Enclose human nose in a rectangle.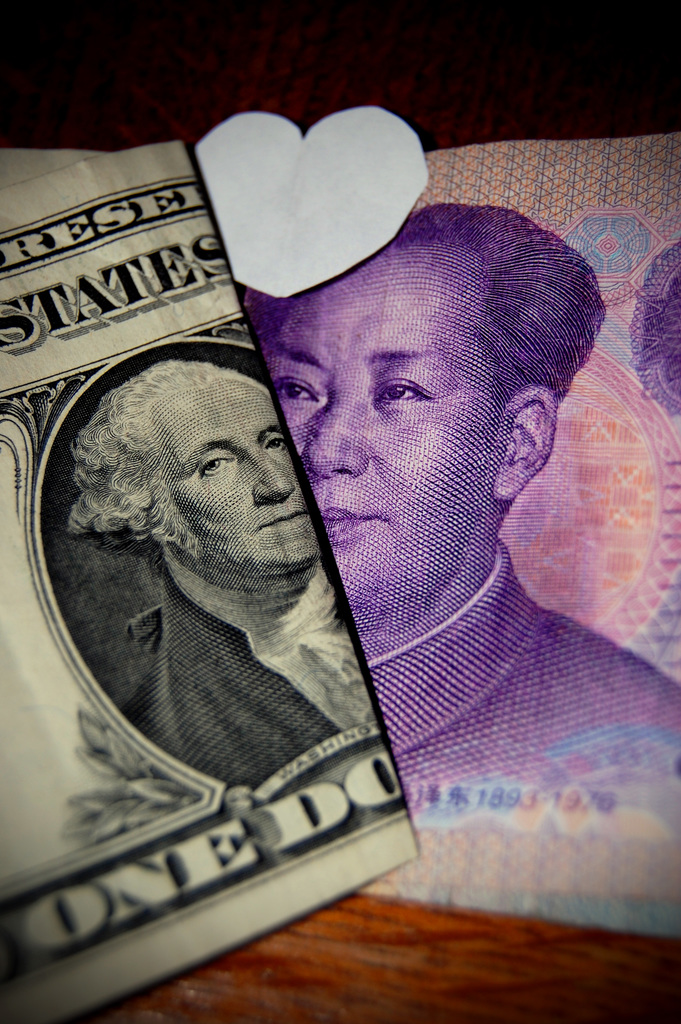
300,392,370,481.
